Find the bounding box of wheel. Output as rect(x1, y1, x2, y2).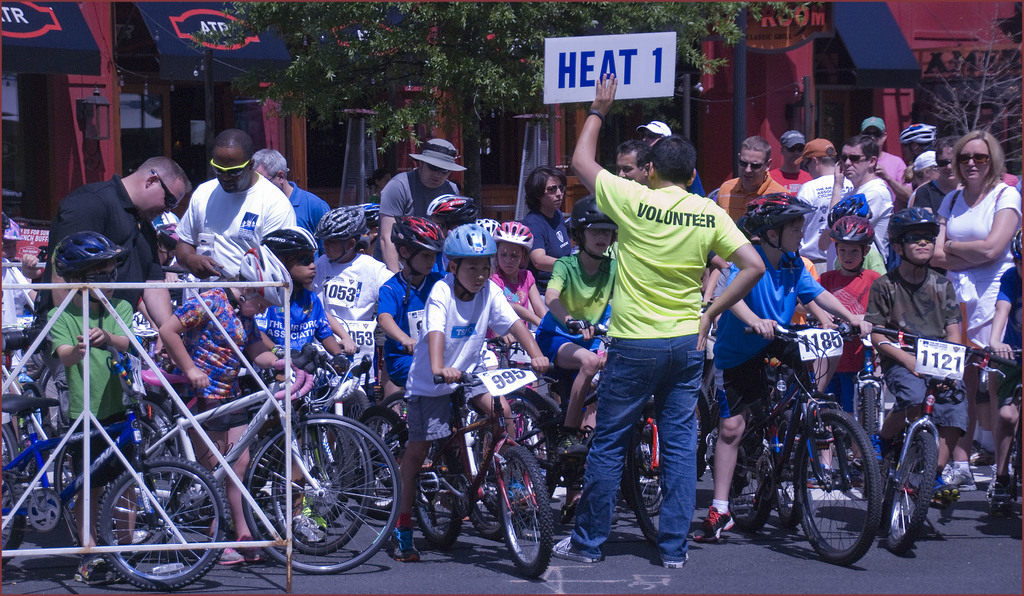
rect(725, 437, 775, 528).
